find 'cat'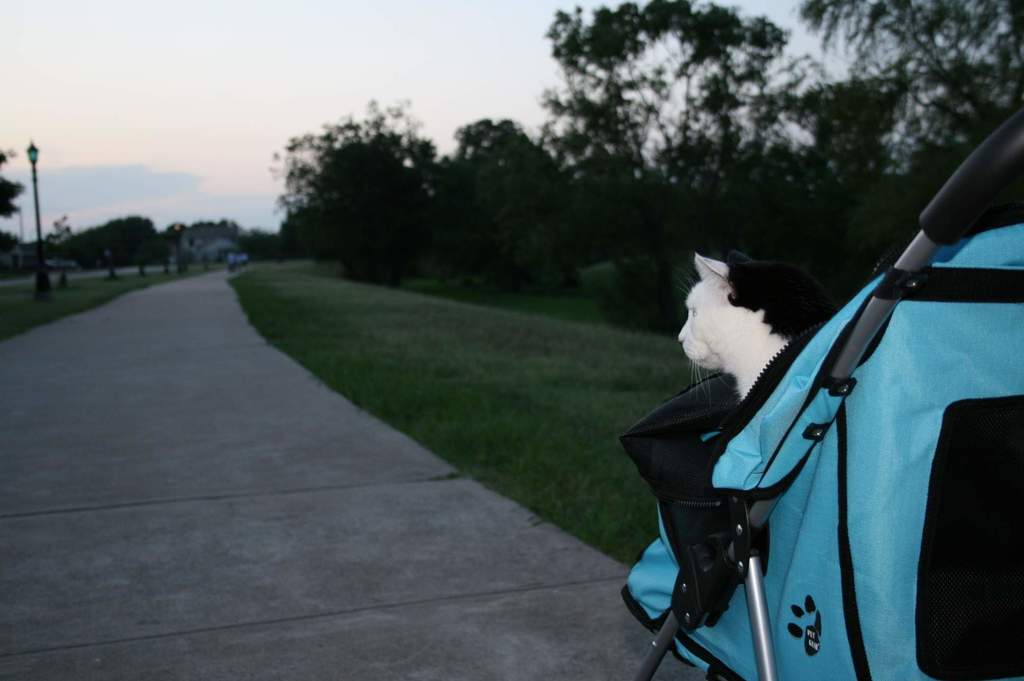
rect(676, 256, 791, 407)
